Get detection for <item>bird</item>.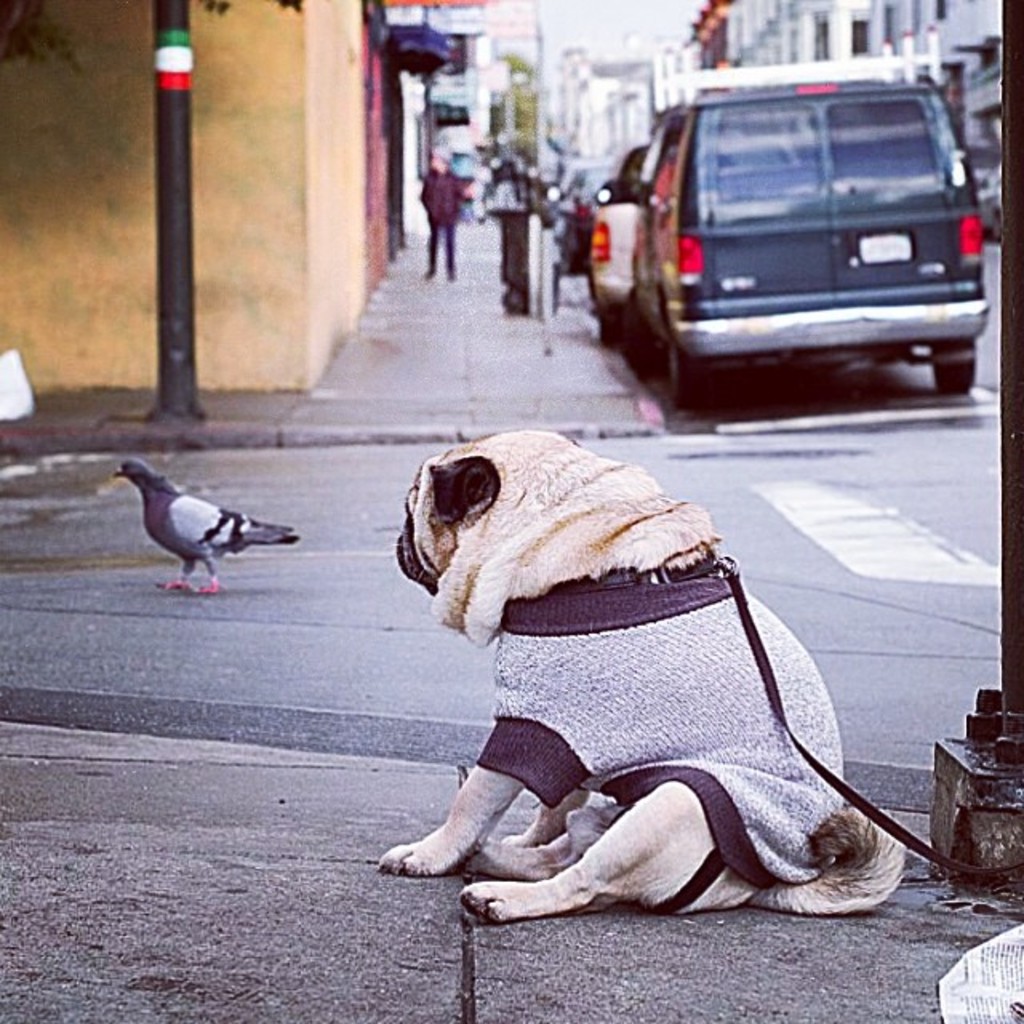
Detection: [102,456,307,592].
